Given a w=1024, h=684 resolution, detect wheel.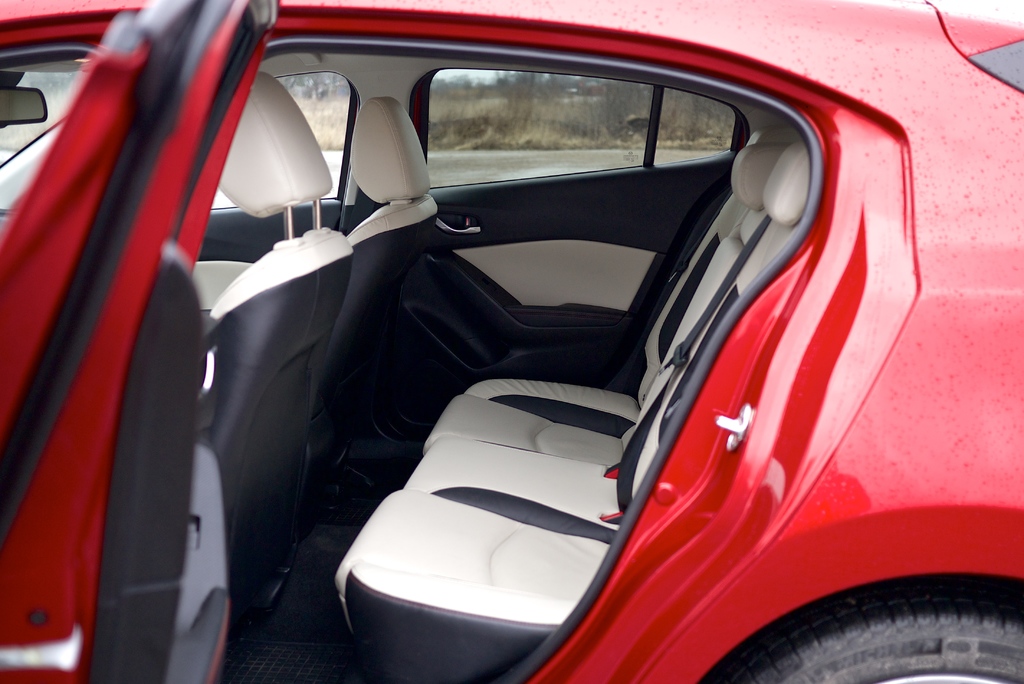
714, 592, 1023, 683.
